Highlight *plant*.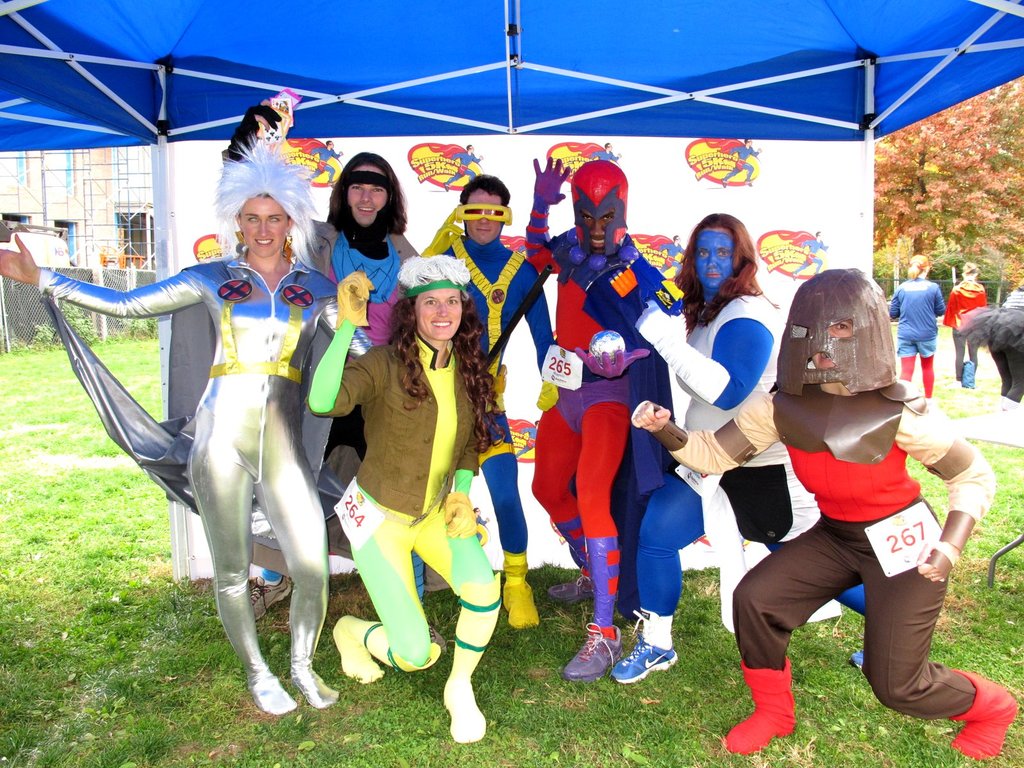
Highlighted region: {"x1": 872, "y1": 100, "x2": 996, "y2": 255}.
